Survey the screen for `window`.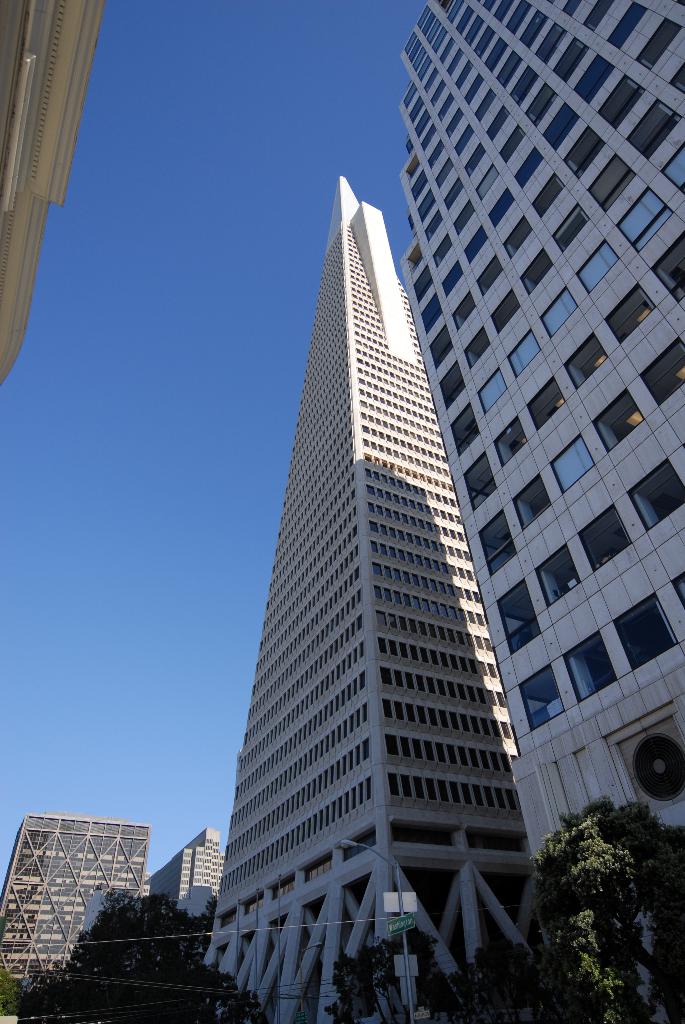
Survey found: [622,33,675,71].
